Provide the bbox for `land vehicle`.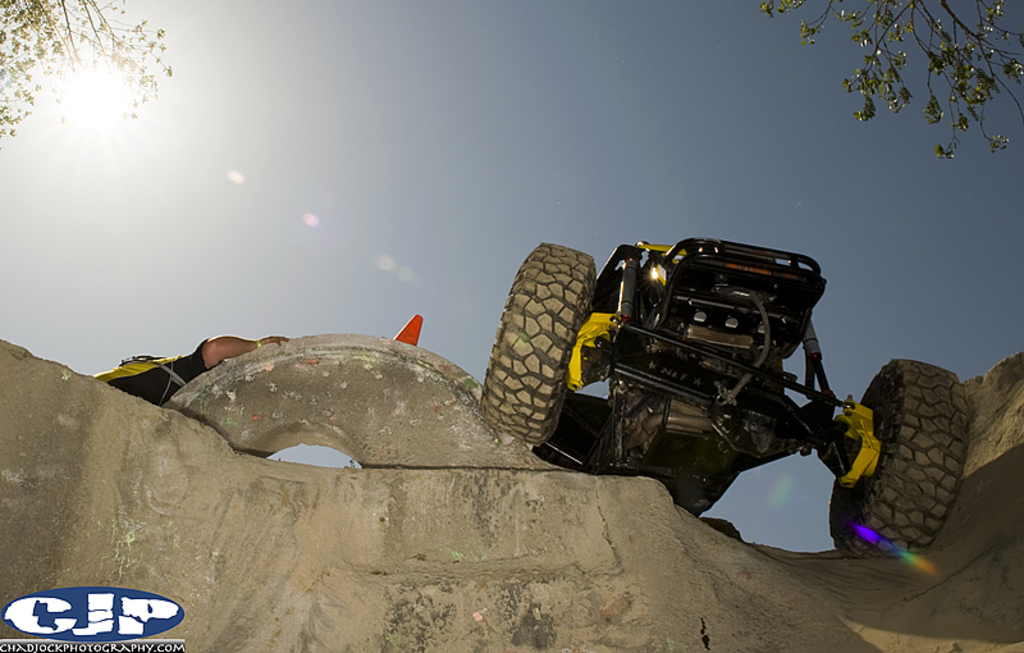
(480,237,963,547).
